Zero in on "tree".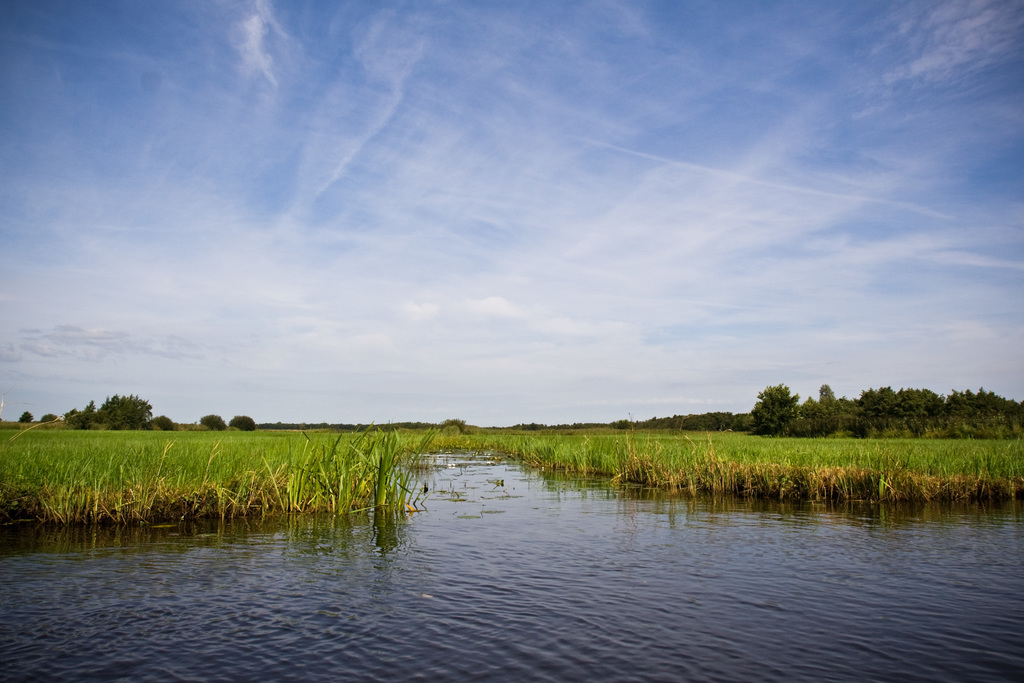
Zeroed in: bbox(10, 383, 152, 425).
